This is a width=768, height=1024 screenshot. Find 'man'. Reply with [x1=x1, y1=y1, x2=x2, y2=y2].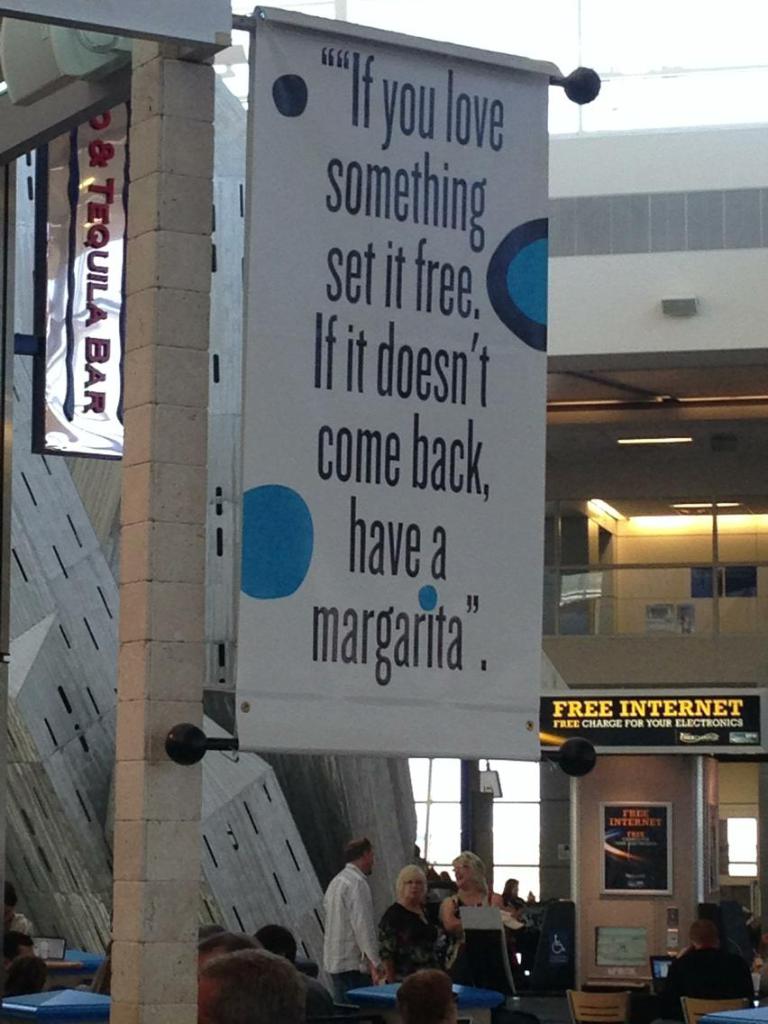
[x1=193, y1=928, x2=251, y2=972].
